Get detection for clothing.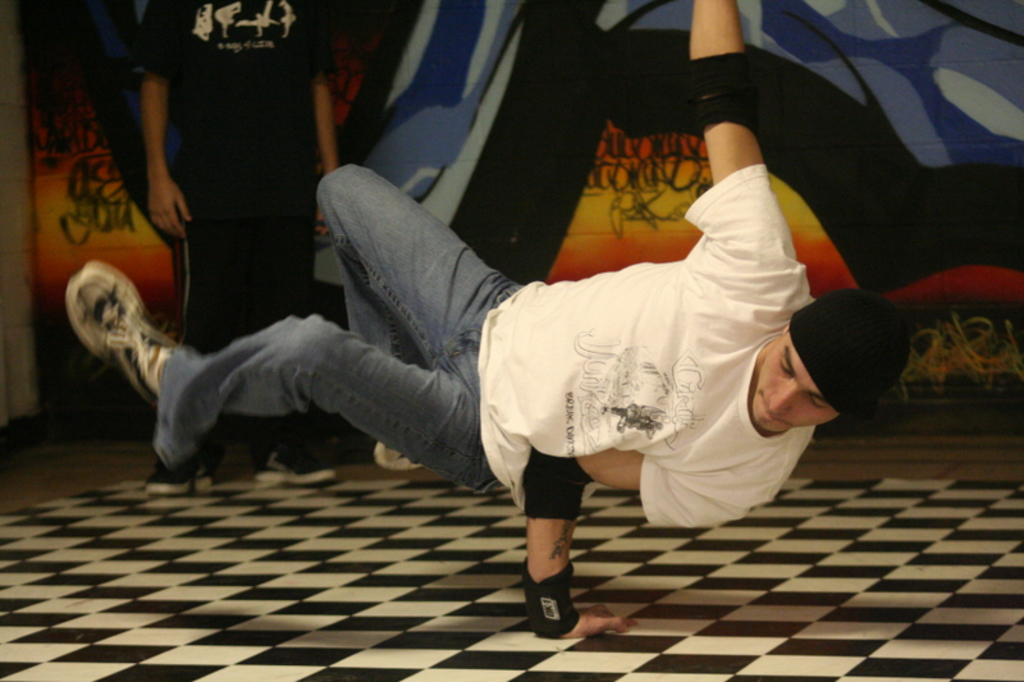
Detection: <region>143, 6, 325, 361</region>.
